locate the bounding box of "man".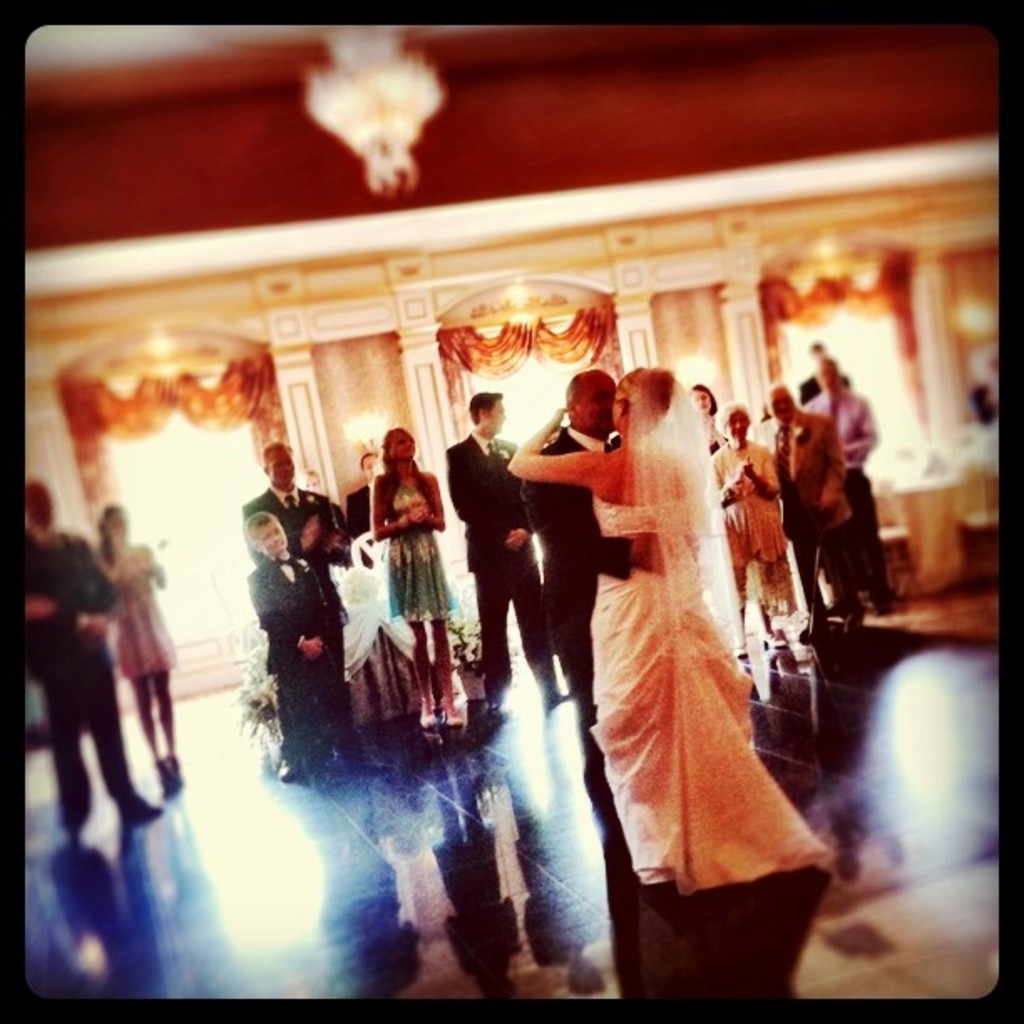
Bounding box: (798,353,897,612).
